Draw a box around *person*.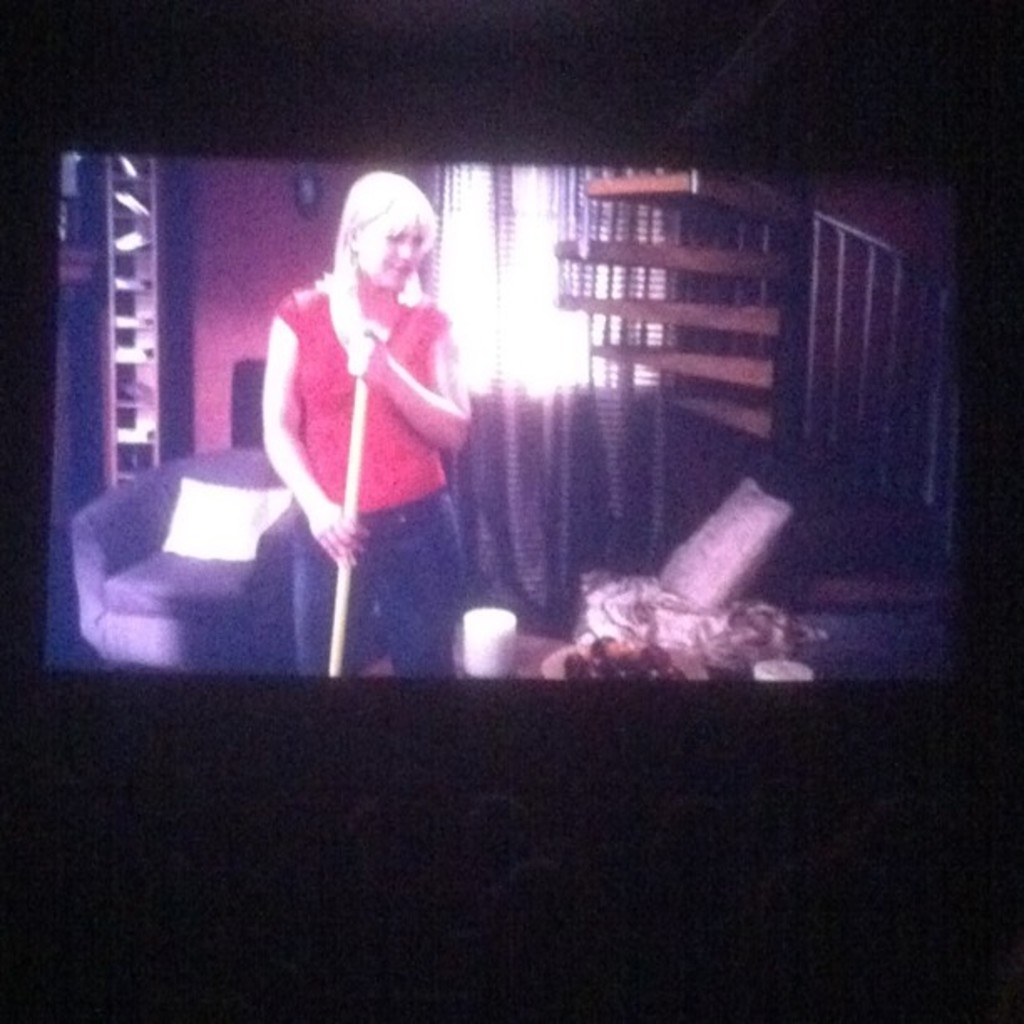
[x1=241, y1=151, x2=504, y2=646].
